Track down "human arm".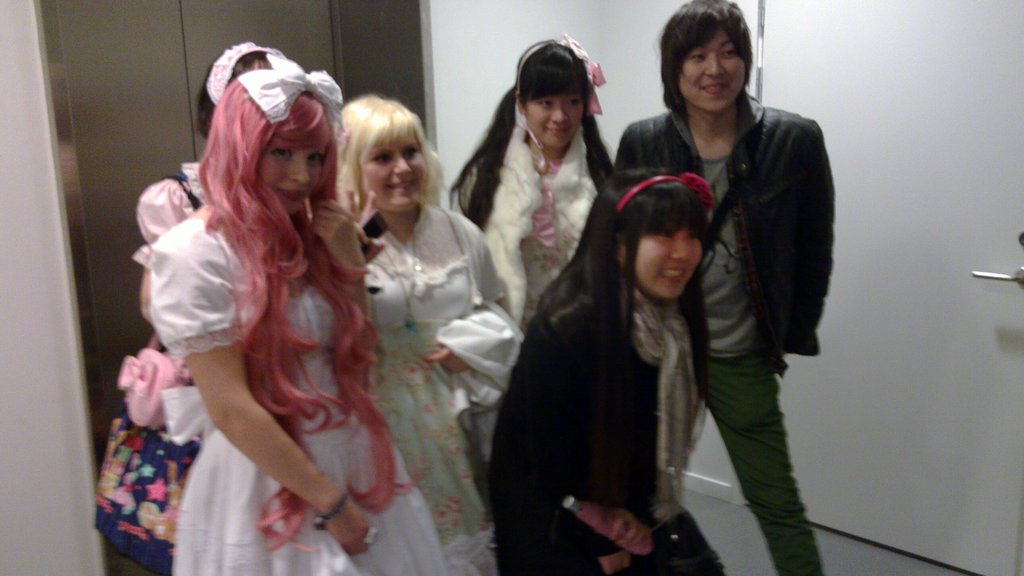
Tracked to pyautogui.locateOnScreen(139, 181, 175, 255).
